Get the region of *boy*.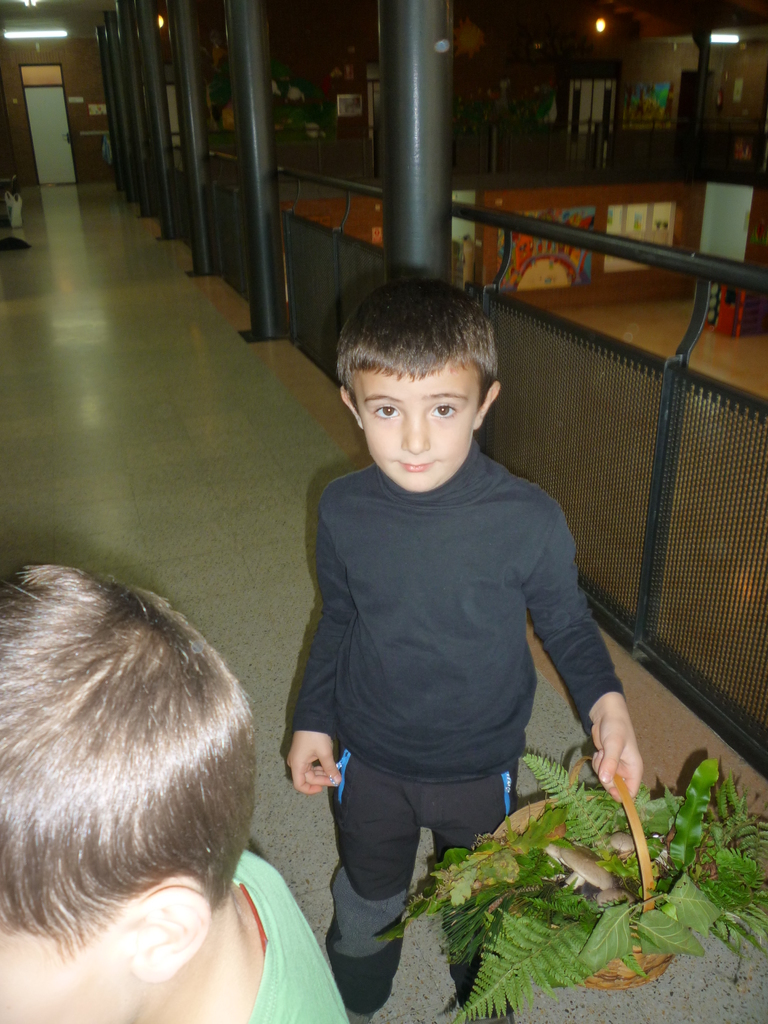
0 559 332 1023.
